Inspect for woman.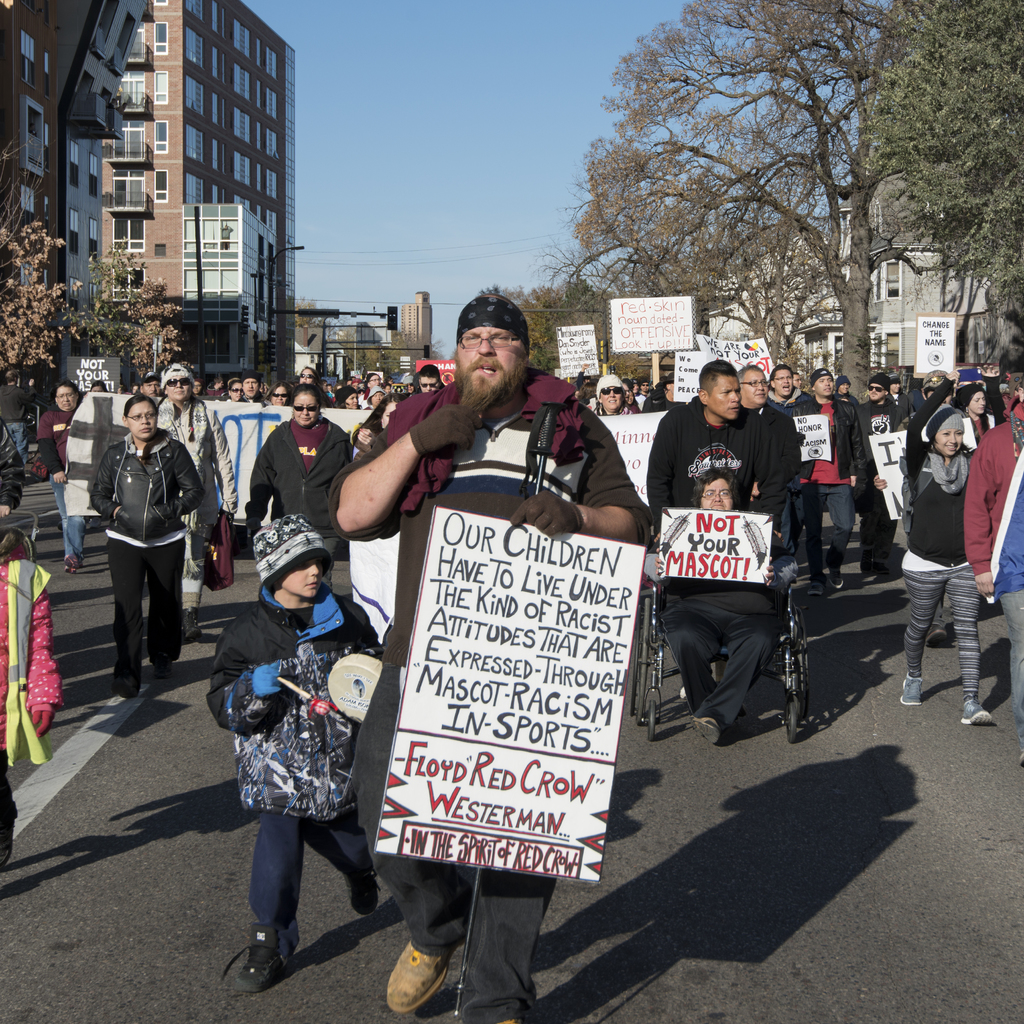
Inspection: 893/376/1017/728.
